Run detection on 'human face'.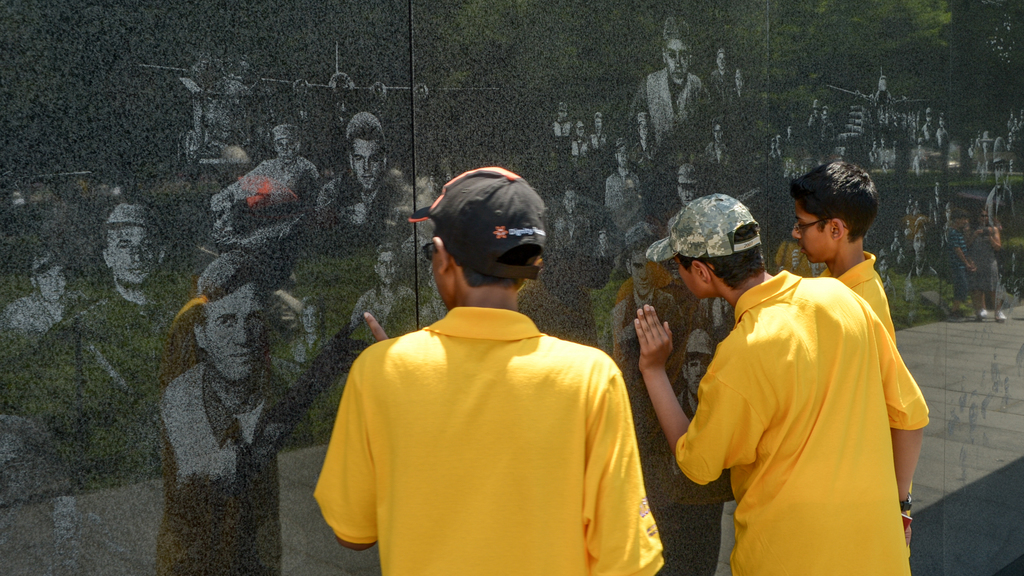
Result: <region>352, 136, 382, 186</region>.
